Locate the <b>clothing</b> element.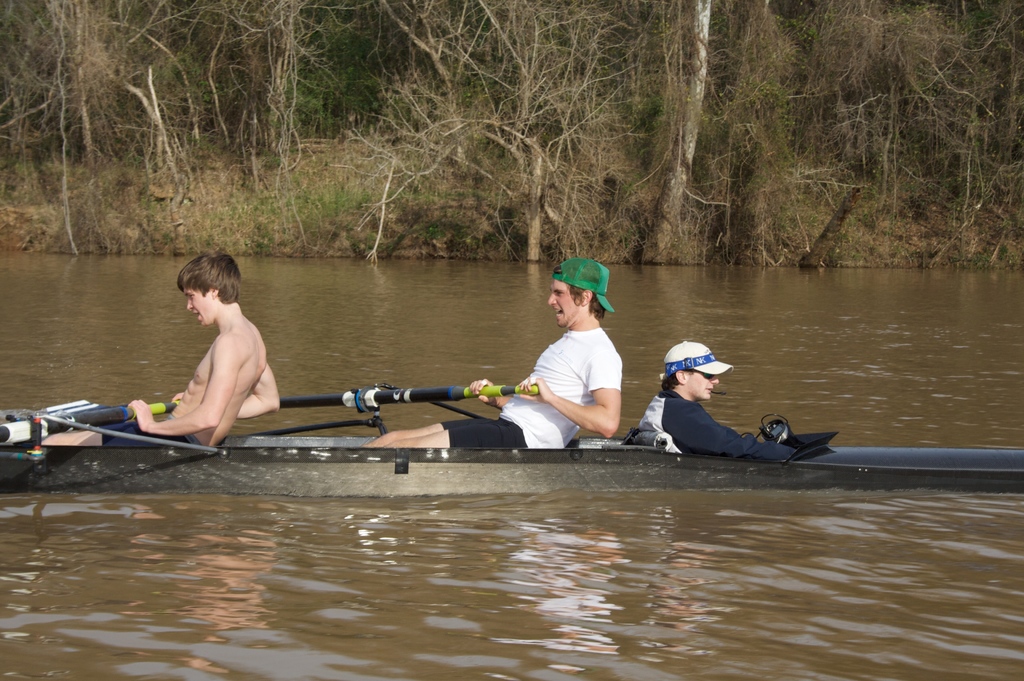
Element bbox: box=[96, 422, 192, 459].
